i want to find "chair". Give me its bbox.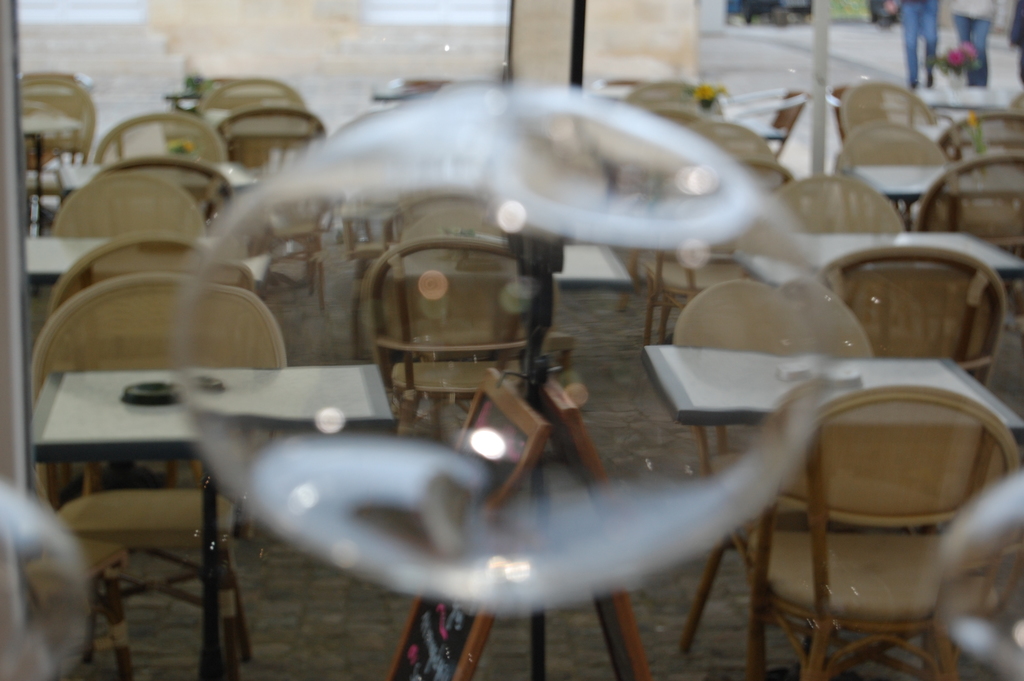
box=[934, 114, 1023, 167].
